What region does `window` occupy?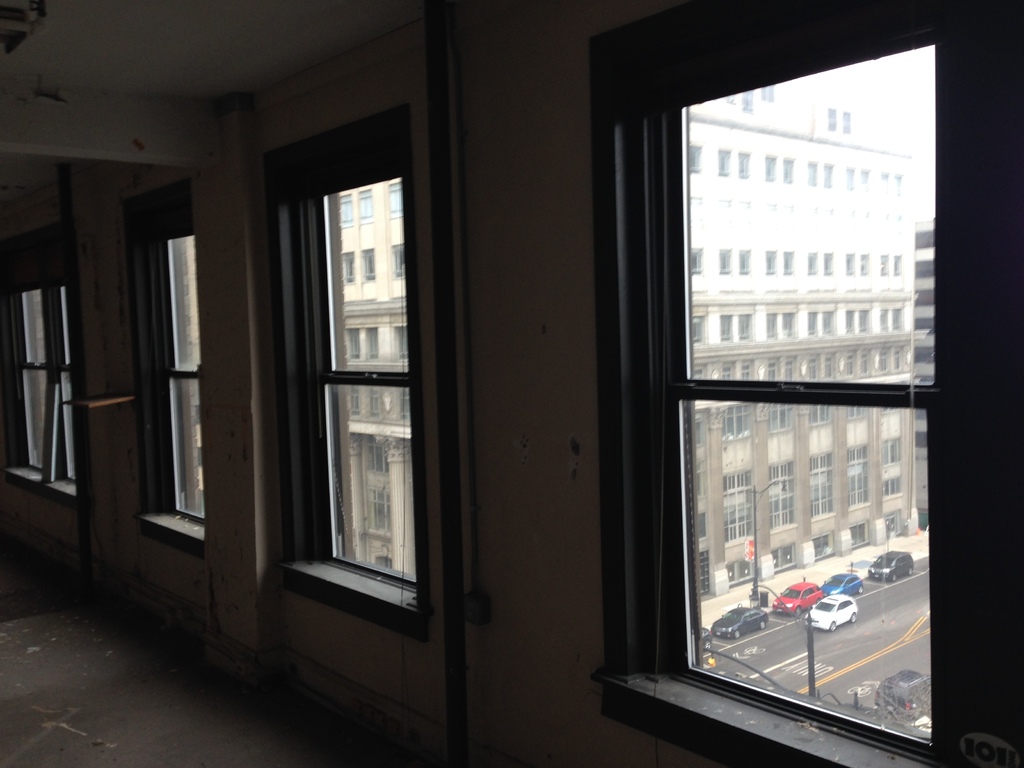
<region>691, 248, 703, 273</region>.
